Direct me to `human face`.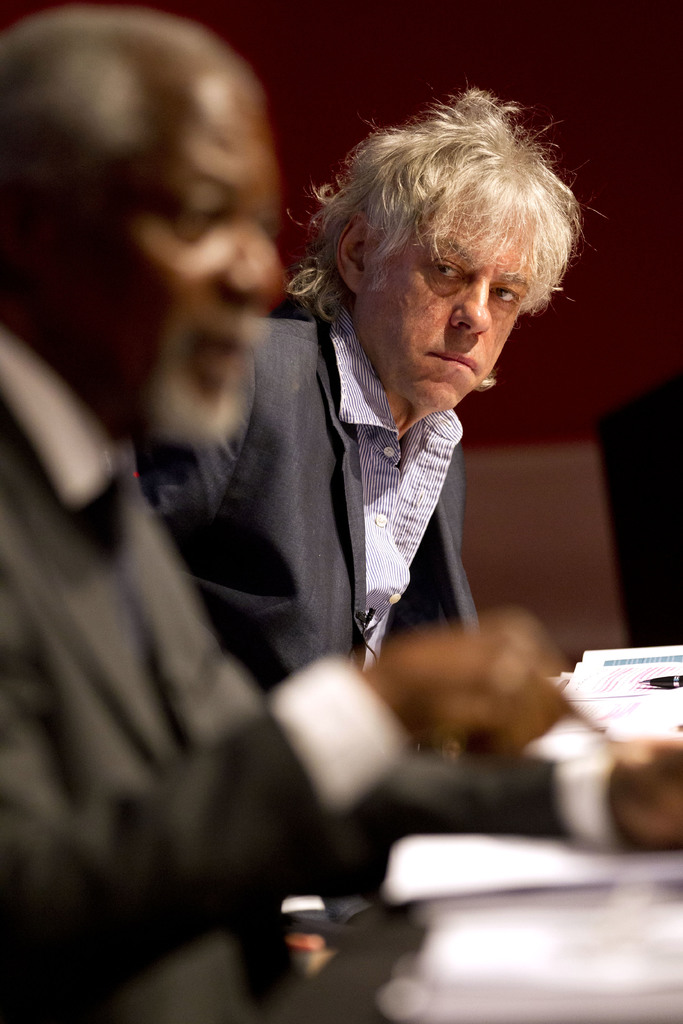
Direction: 315,99,586,407.
